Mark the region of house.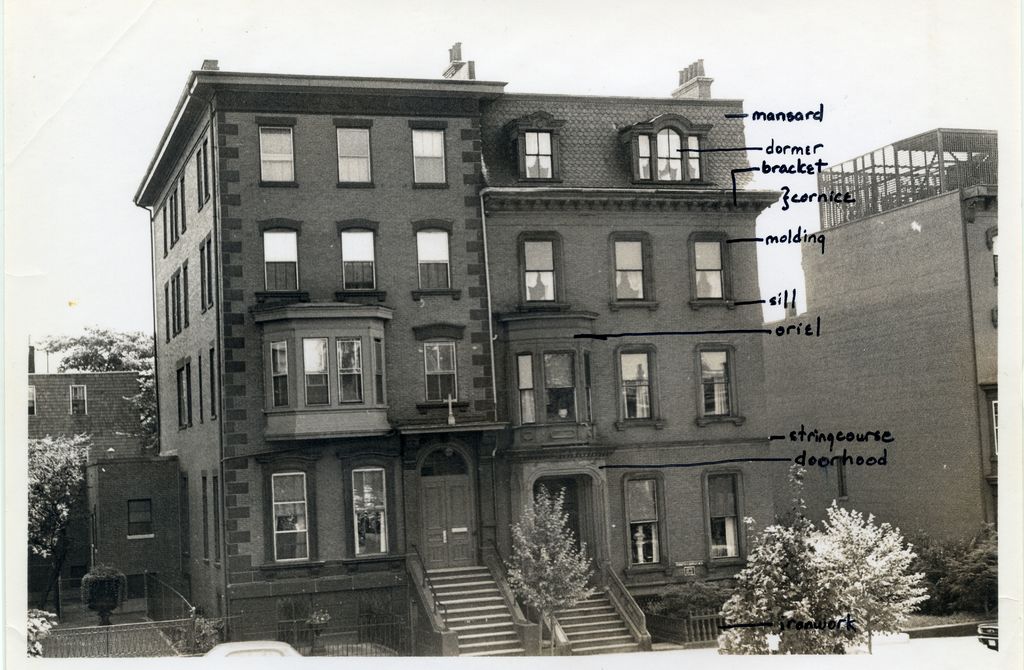
Region: box=[765, 124, 1005, 551].
